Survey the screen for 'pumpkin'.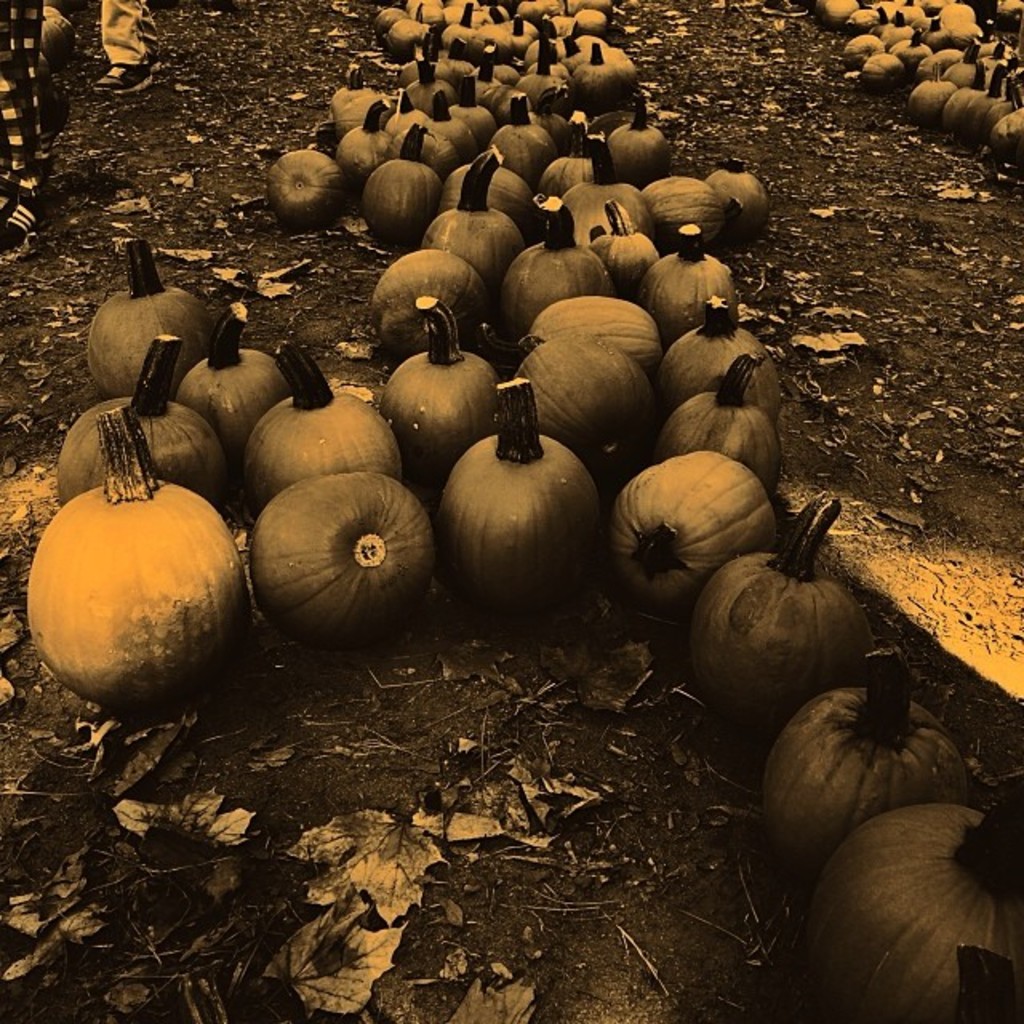
Survey found: <bbox>494, 99, 563, 186</bbox>.
